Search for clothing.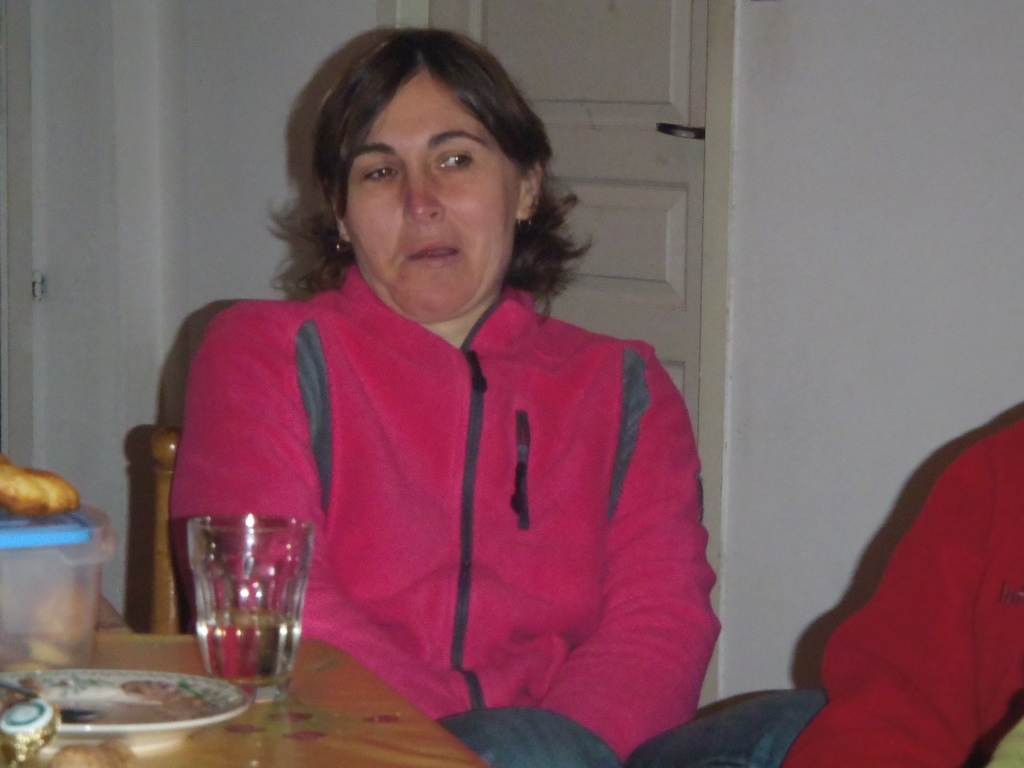
Found at x1=810, y1=424, x2=1023, y2=767.
